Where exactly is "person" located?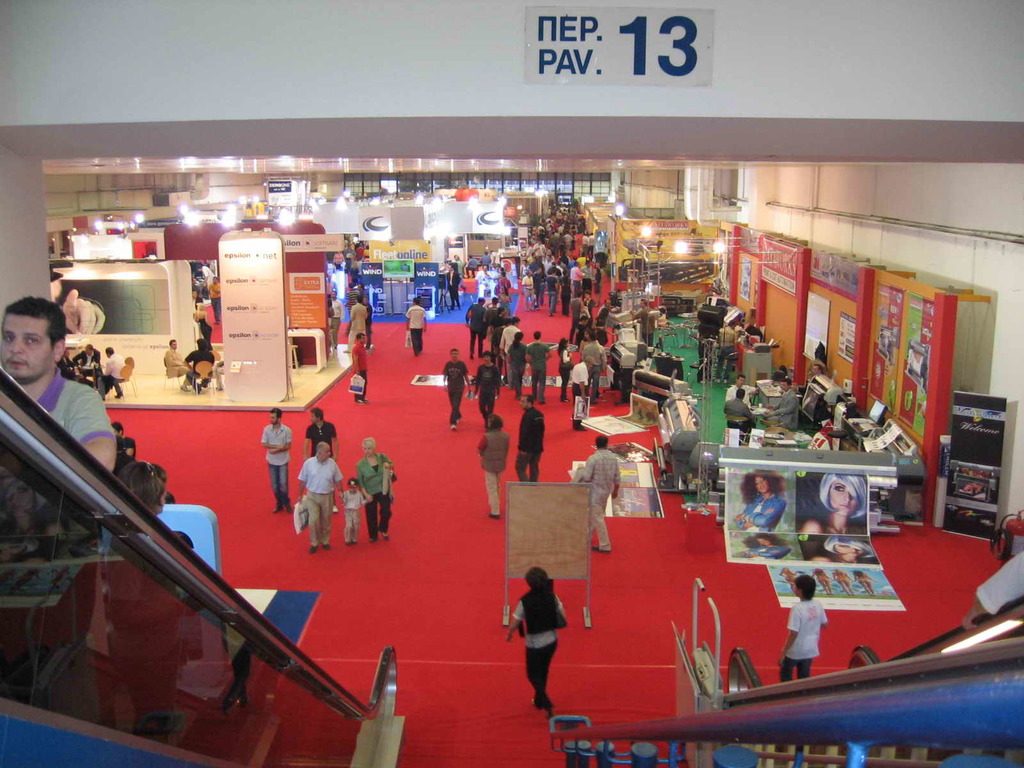
Its bounding box is box(502, 579, 565, 703).
